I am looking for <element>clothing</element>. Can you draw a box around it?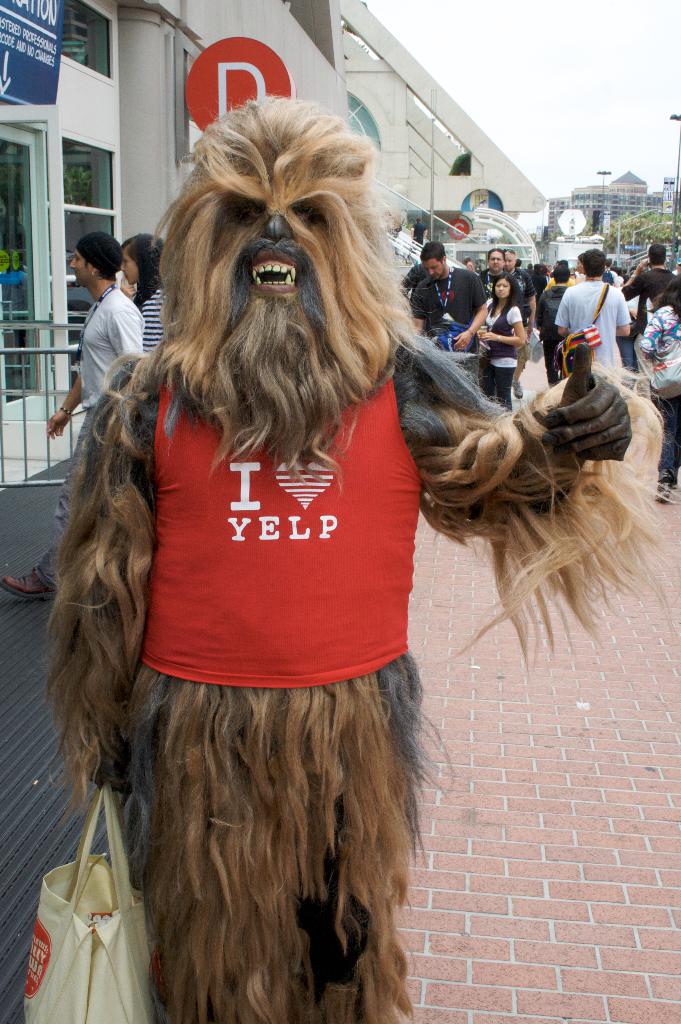
Sure, the bounding box is (468, 295, 517, 406).
